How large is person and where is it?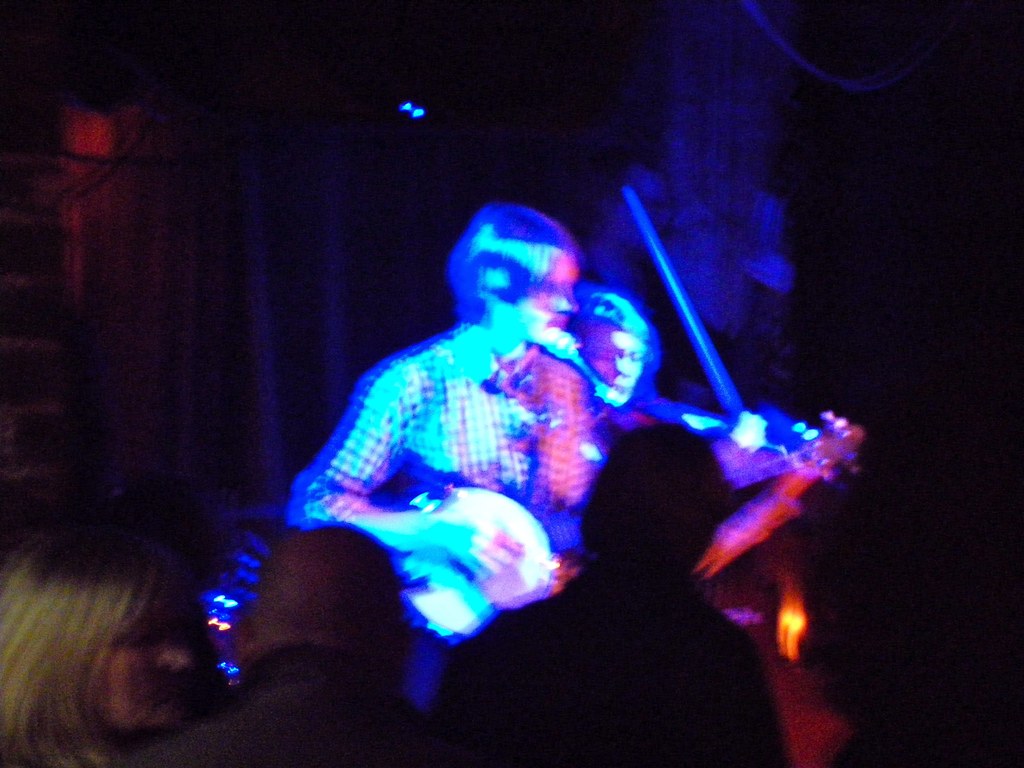
Bounding box: [163, 524, 442, 767].
